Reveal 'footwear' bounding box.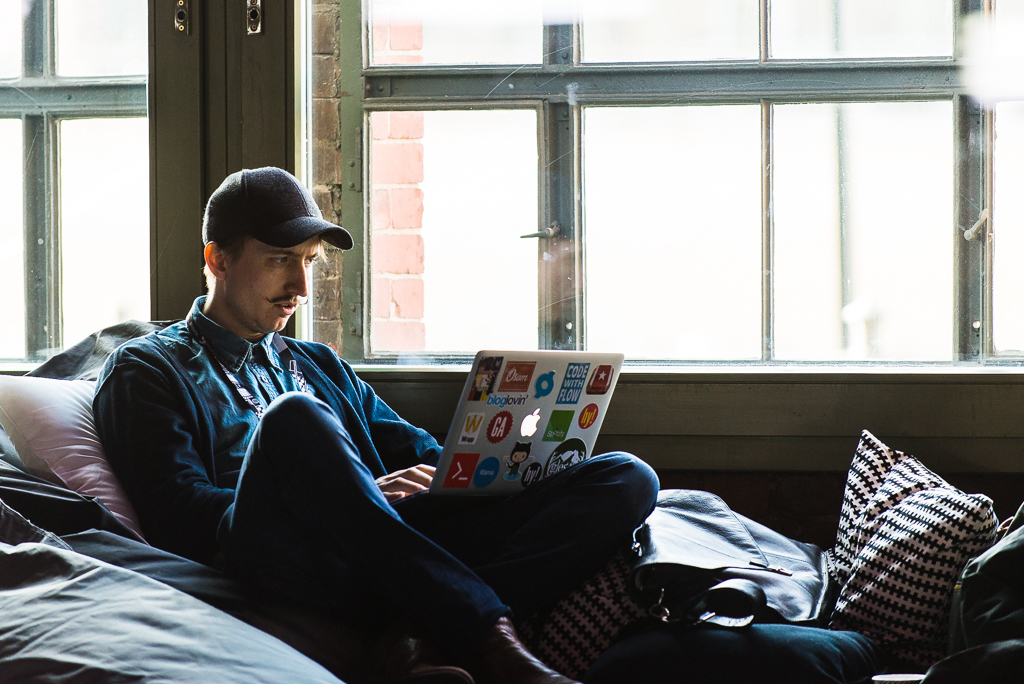
Revealed: <bbox>453, 613, 576, 683</bbox>.
